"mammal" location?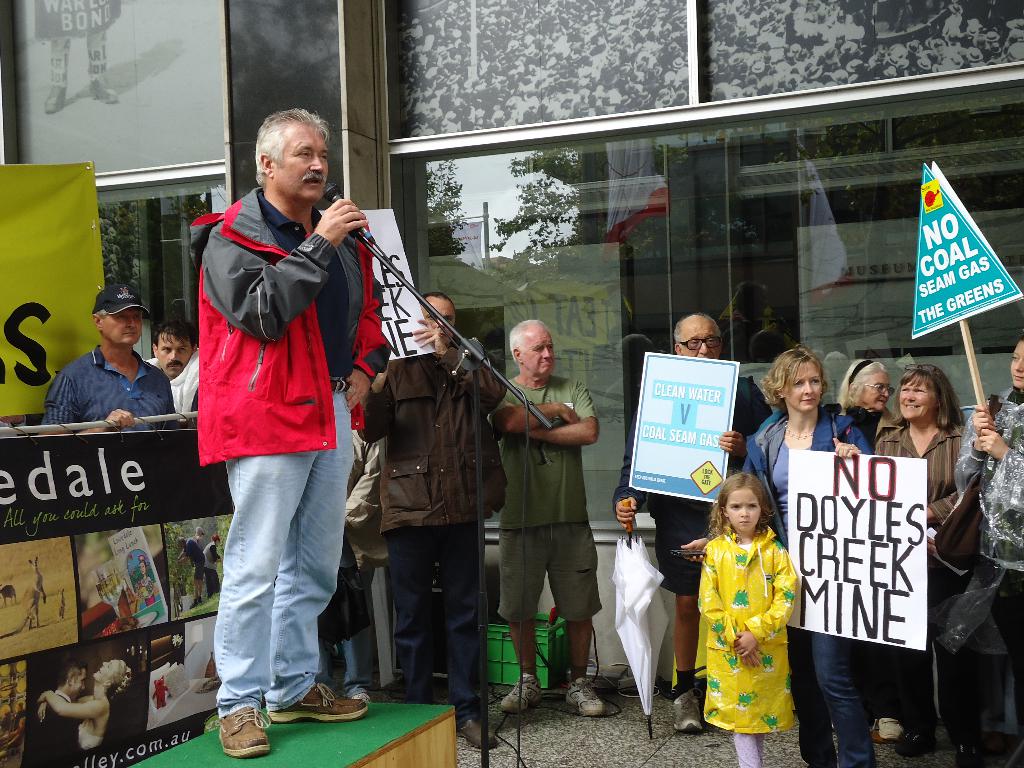
pyautogui.locateOnScreen(948, 336, 1023, 767)
